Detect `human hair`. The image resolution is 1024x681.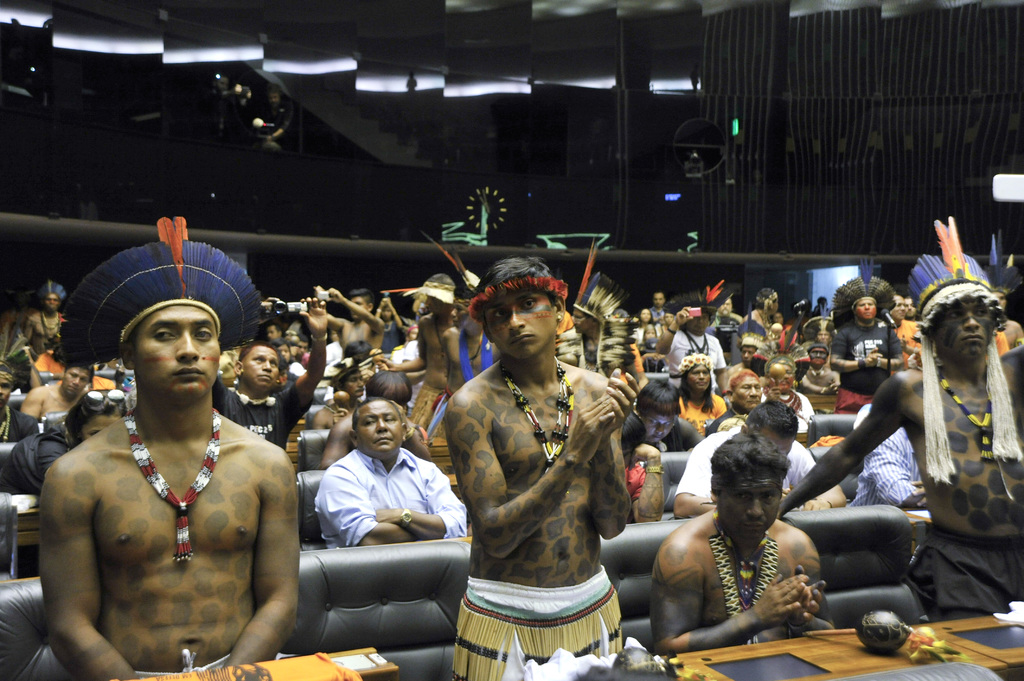
746, 348, 770, 376.
